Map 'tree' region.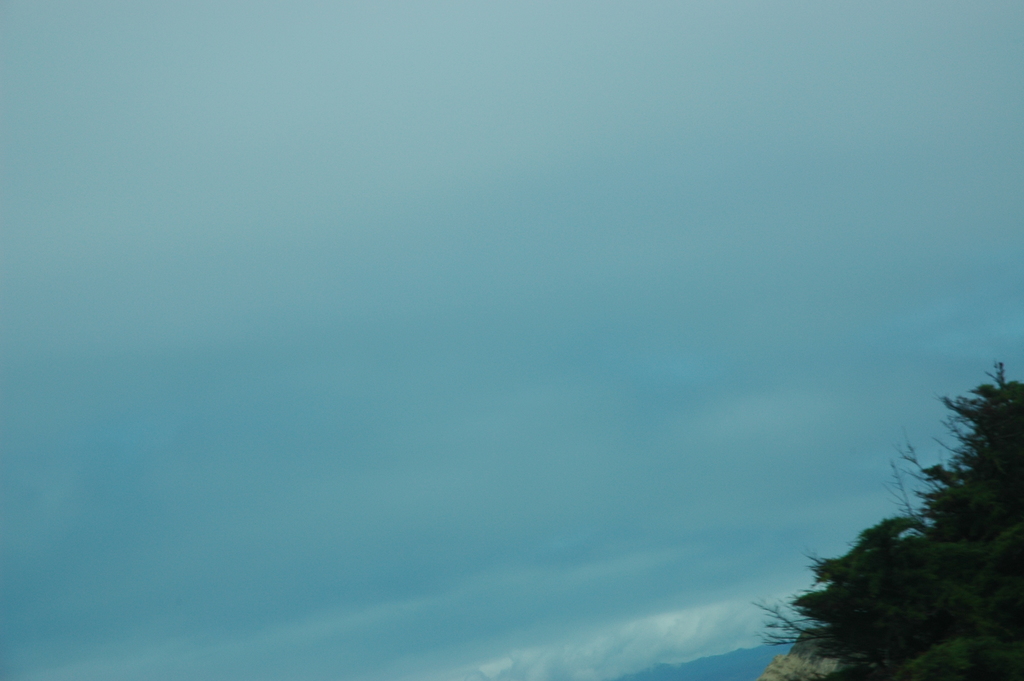
Mapped to detection(791, 345, 1014, 677).
